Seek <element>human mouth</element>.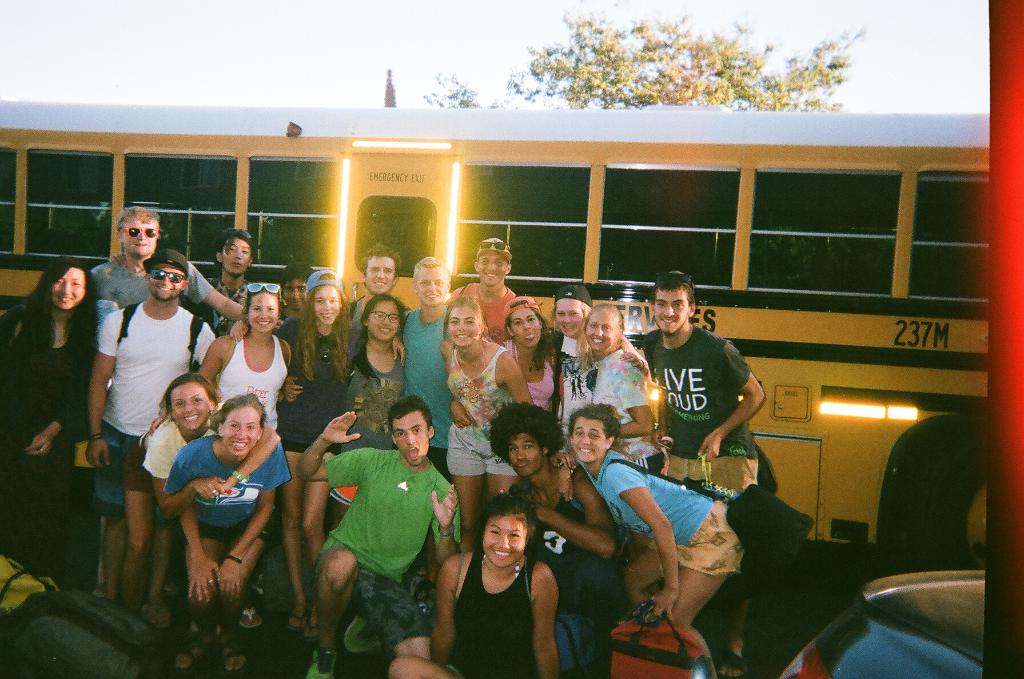
bbox(234, 438, 249, 449).
